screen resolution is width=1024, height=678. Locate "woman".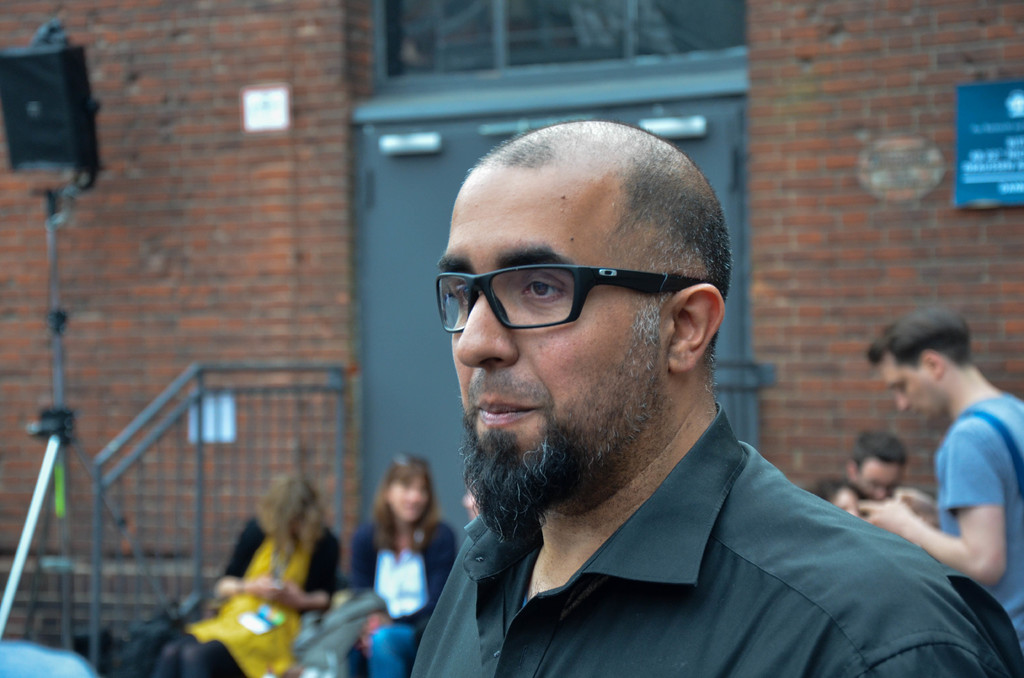
x1=150 y1=476 x2=339 y2=677.
